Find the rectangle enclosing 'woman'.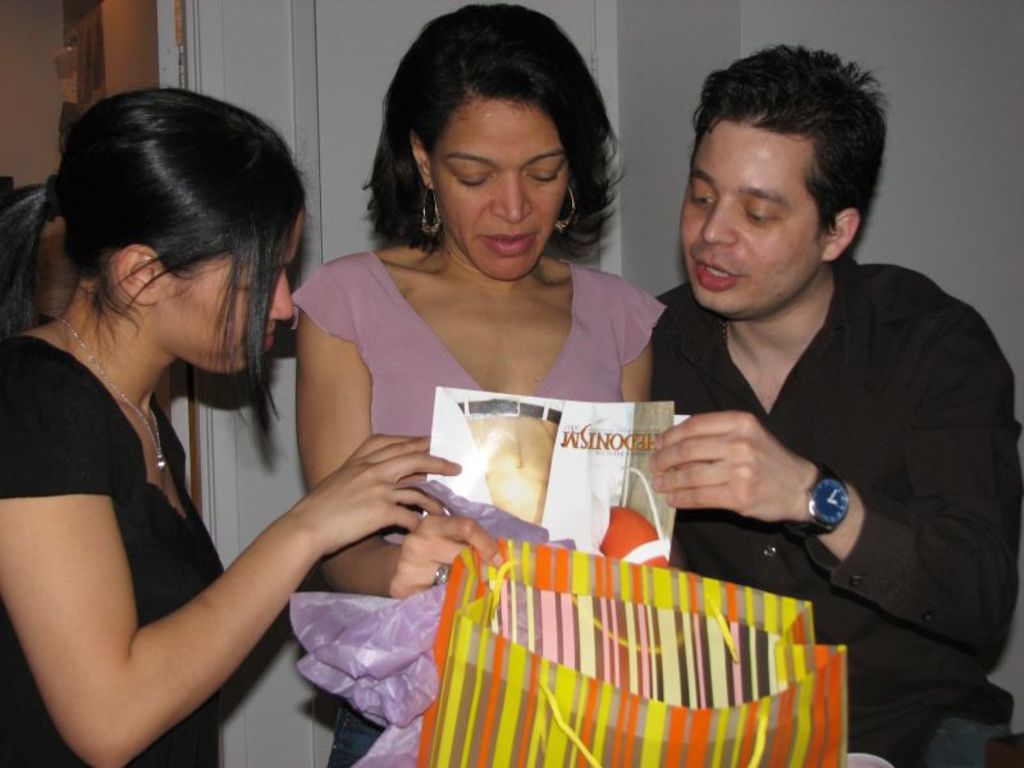
l=285, t=1, r=668, b=767.
